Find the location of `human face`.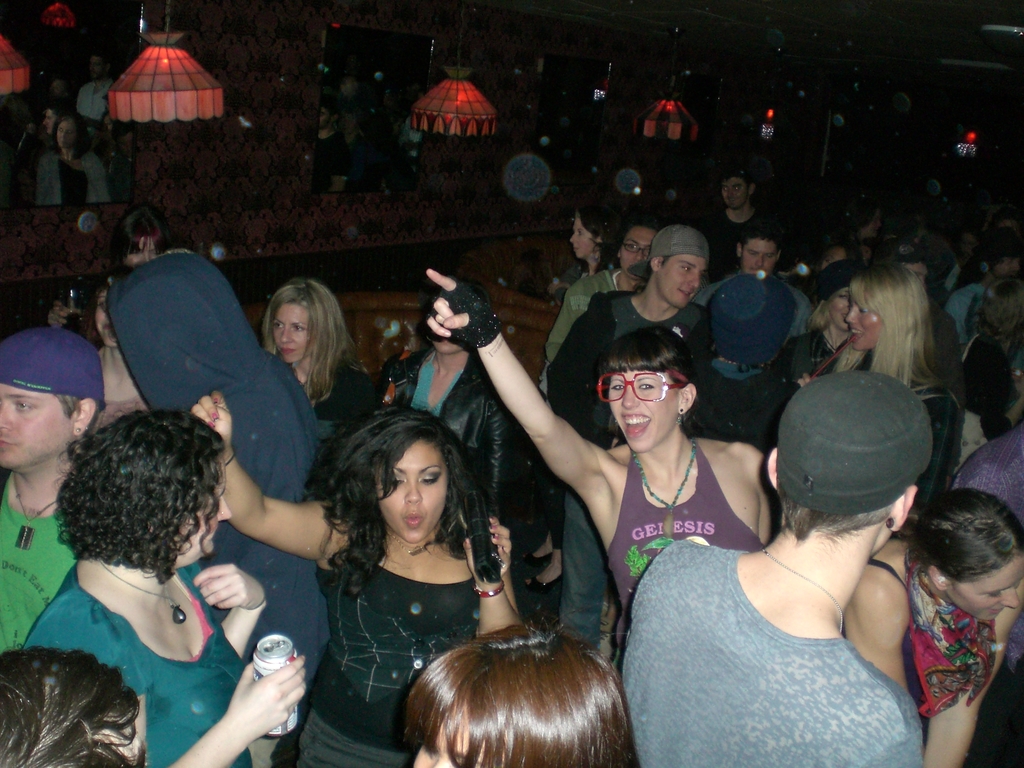
Location: locate(948, 558, 1023, 625).
